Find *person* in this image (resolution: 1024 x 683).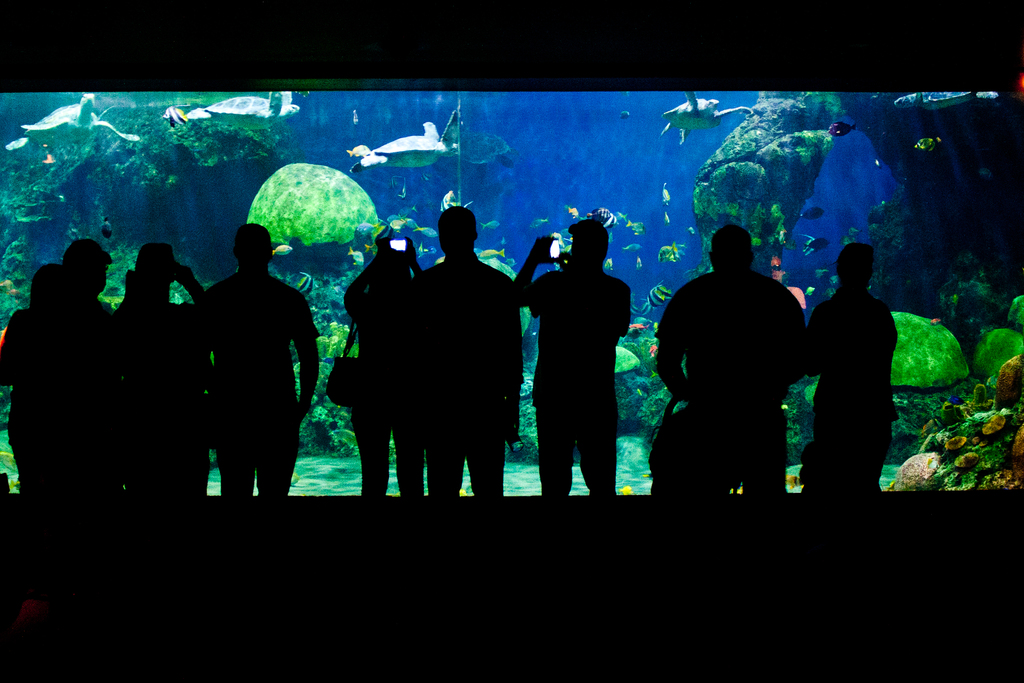
<box>31,241,125,513</box>.
